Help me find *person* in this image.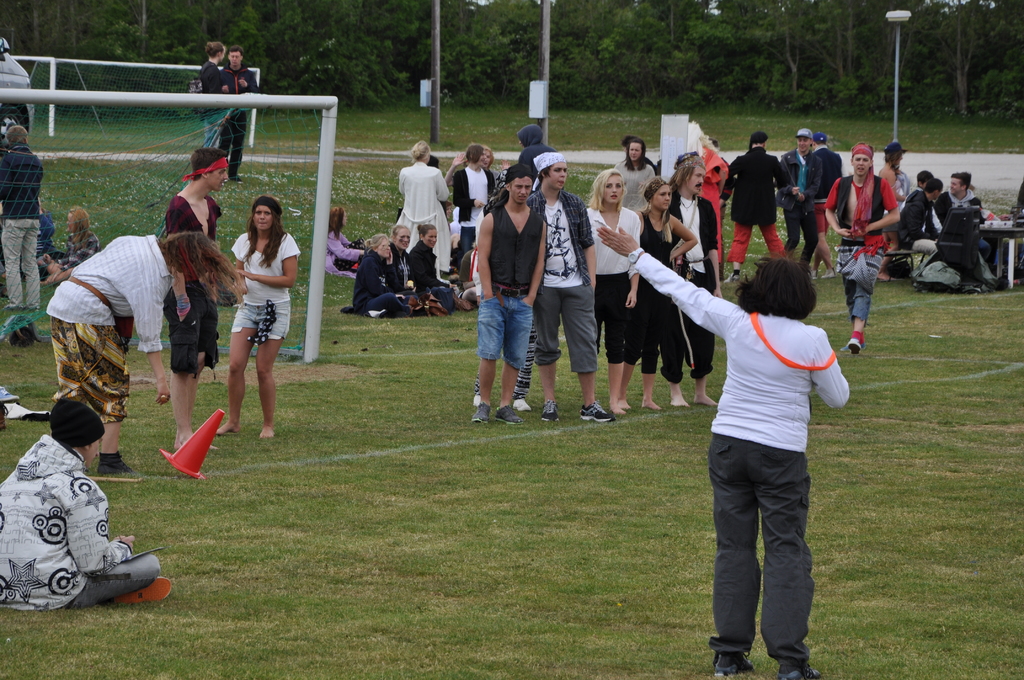
Found it: {"left": 214, "top": 191, "right": 305, "bottom": 433}.
